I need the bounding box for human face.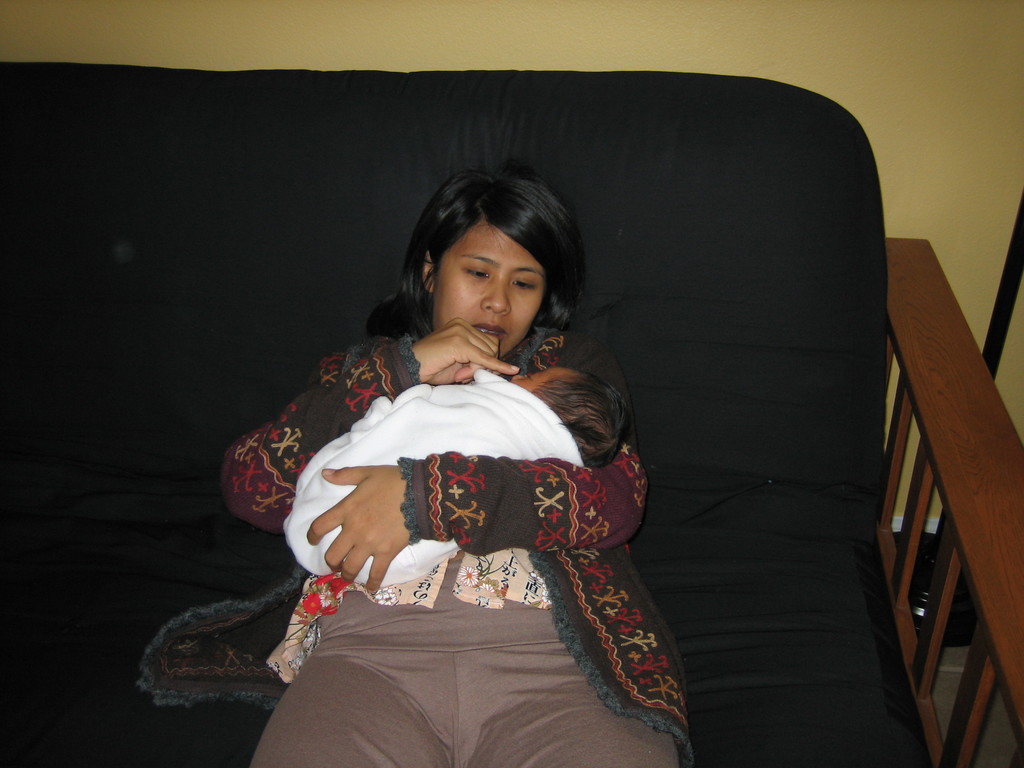
Here it is: [428, 210, 556, 354].
